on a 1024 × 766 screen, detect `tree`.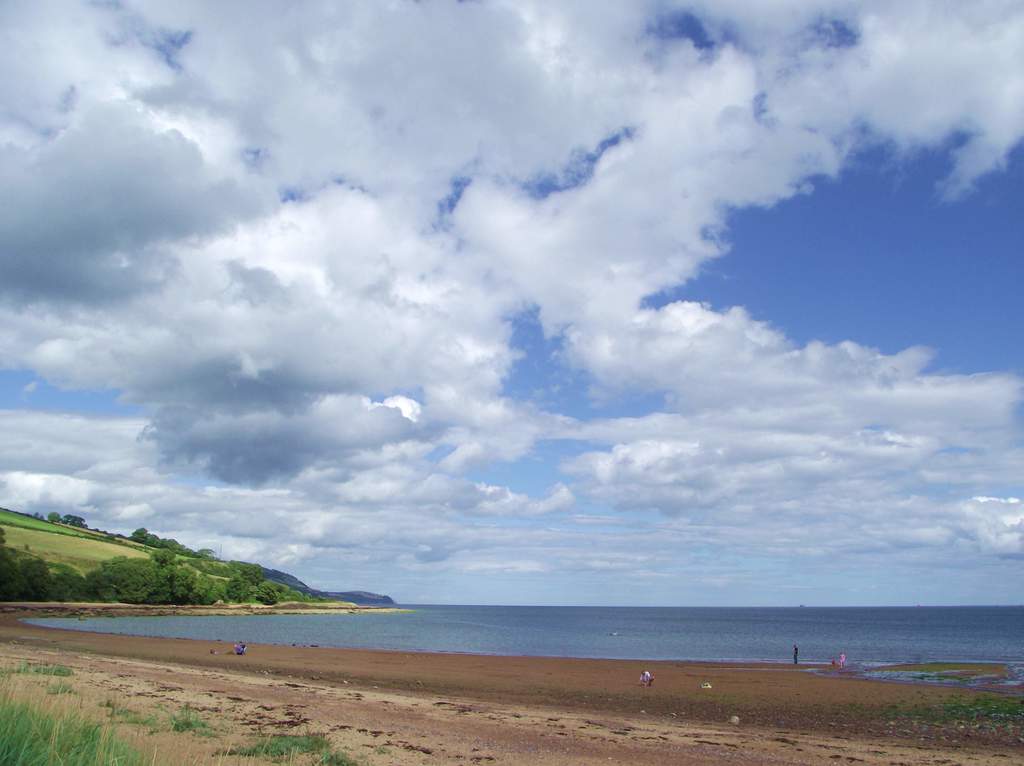
region(243, 560, 273, 584).
